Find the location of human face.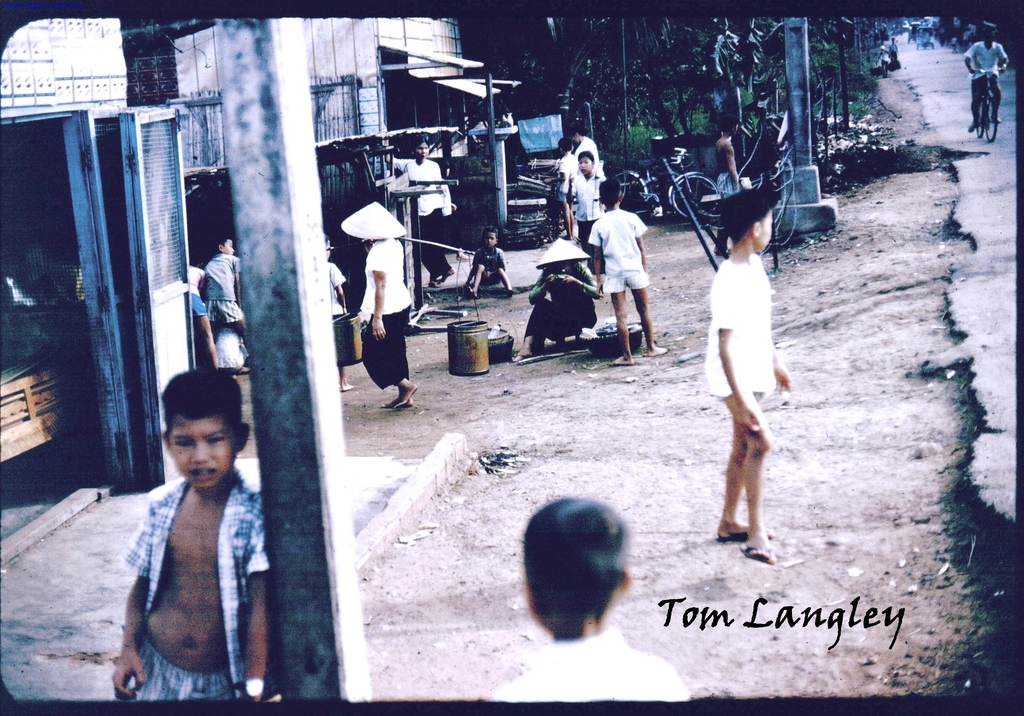
Location: <bbox>410, 135, 429, 161</bbox>.
